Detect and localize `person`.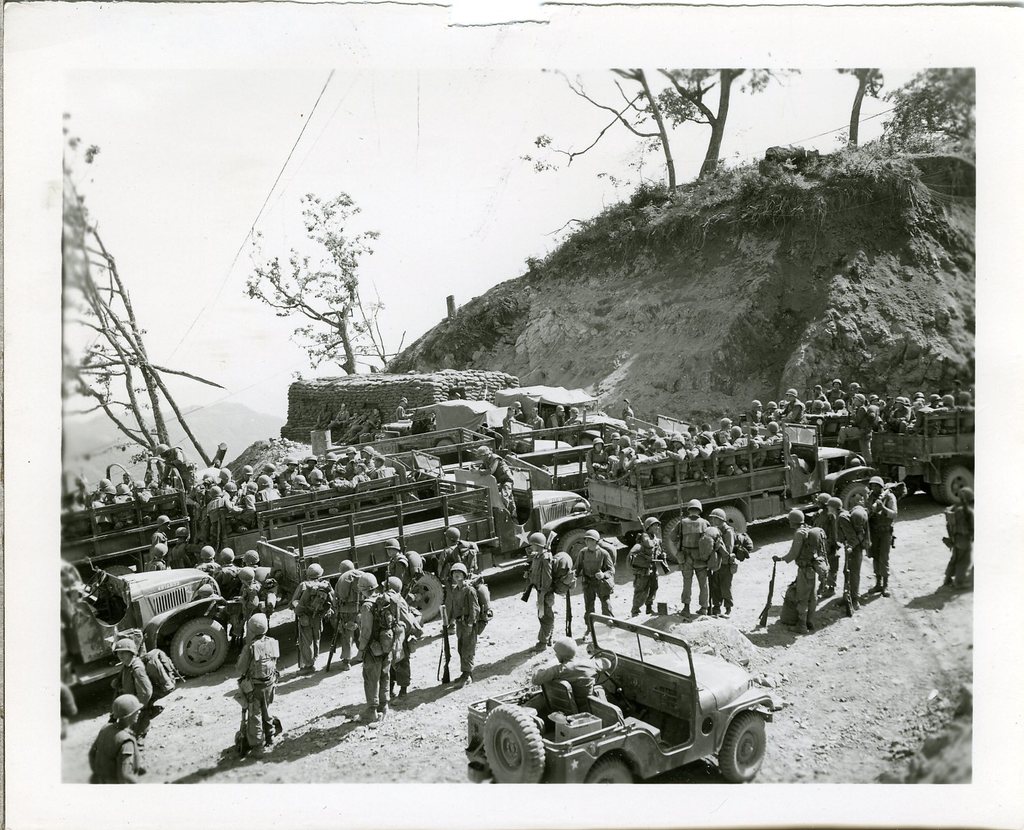
Localized at 713 508 746 627.
